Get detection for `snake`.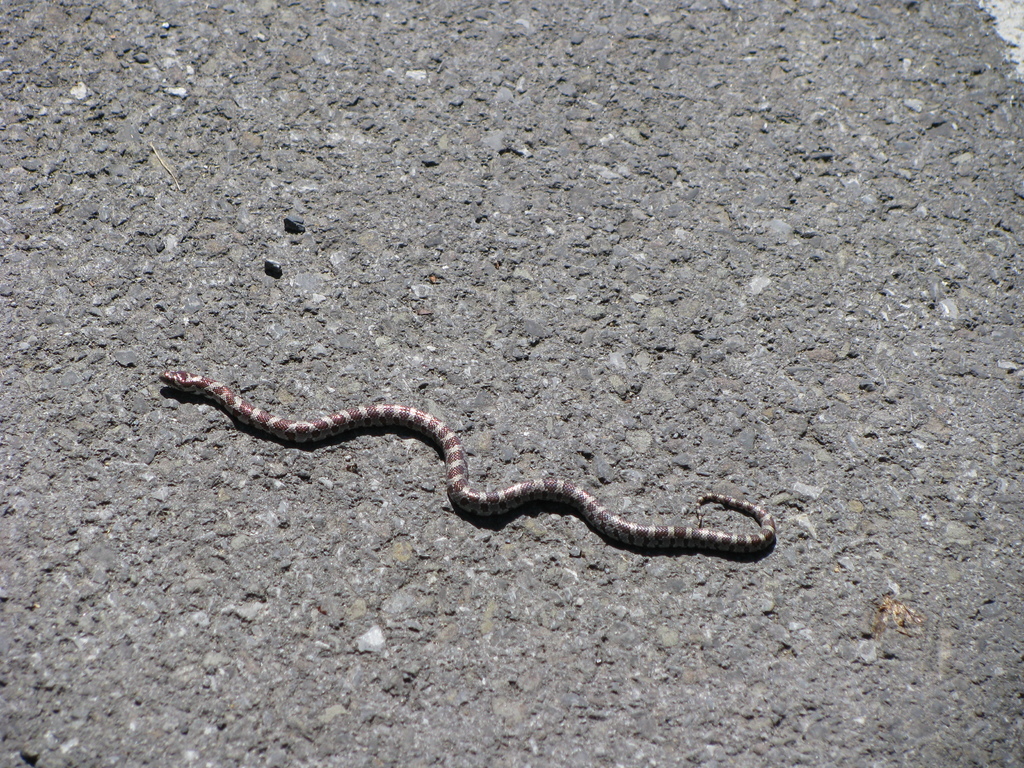
Detection: <box>155,371,779,549</box>.
